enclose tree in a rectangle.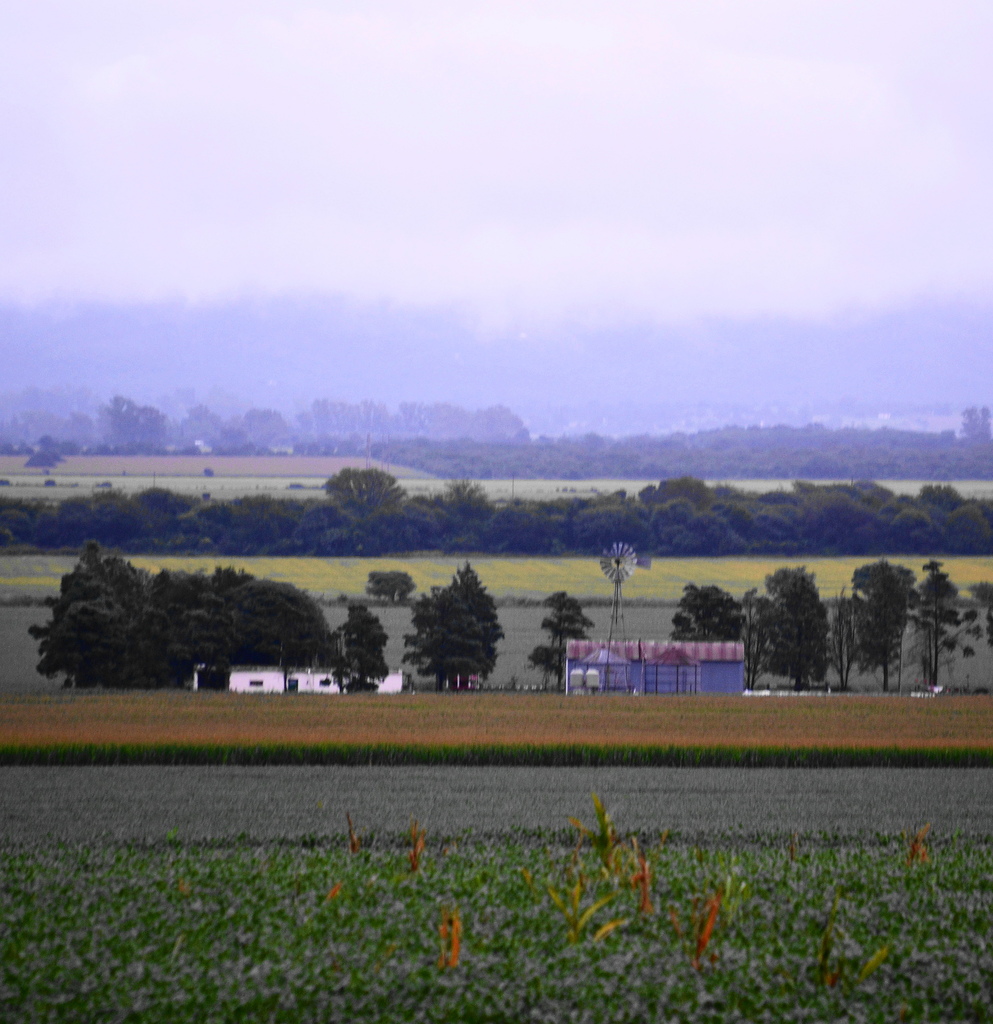
rect(659, 586, 741, 673).
